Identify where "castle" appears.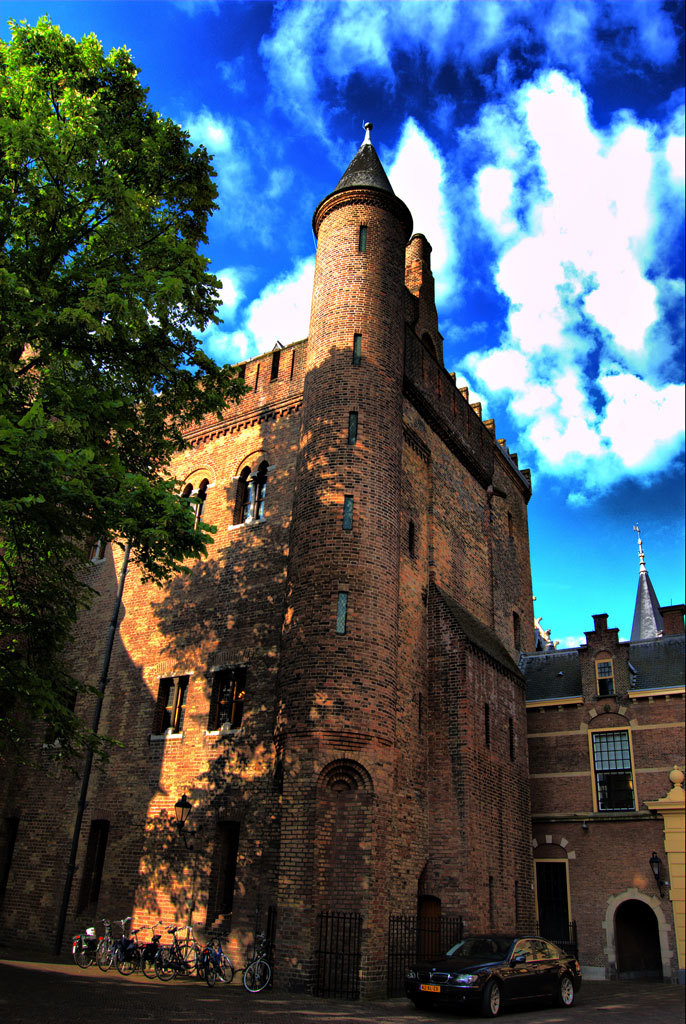
Appears at pyautogui.locateOnScreen(51, 111, 616, 1022).
